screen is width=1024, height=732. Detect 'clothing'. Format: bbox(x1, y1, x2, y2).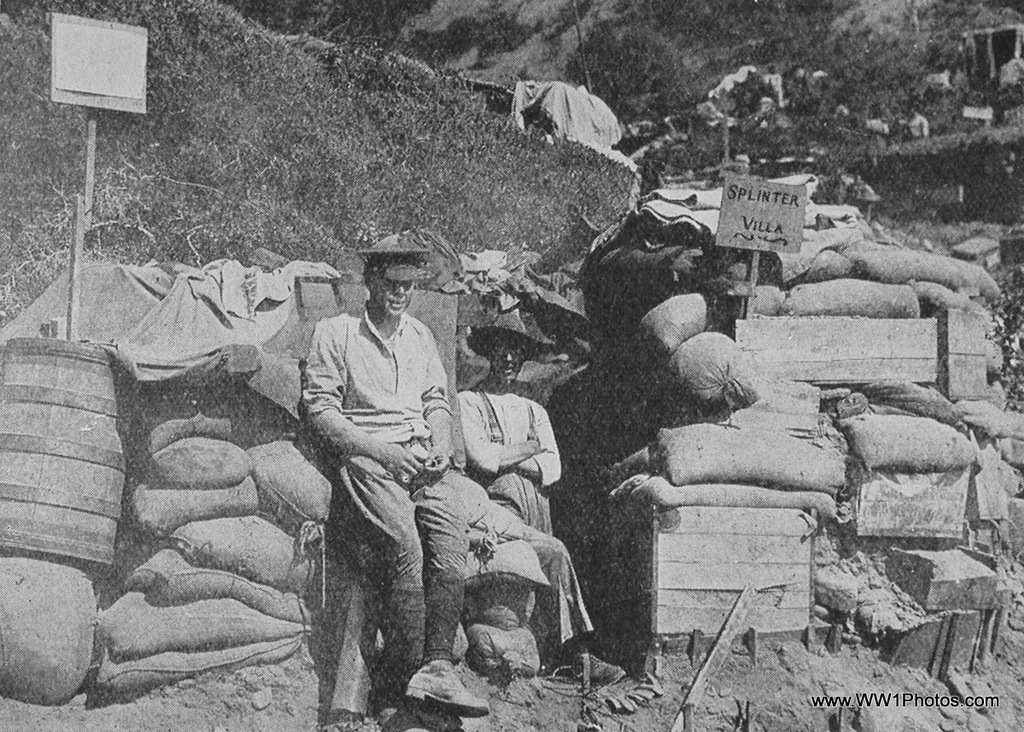
bbox(284, 241, 470, 678).
